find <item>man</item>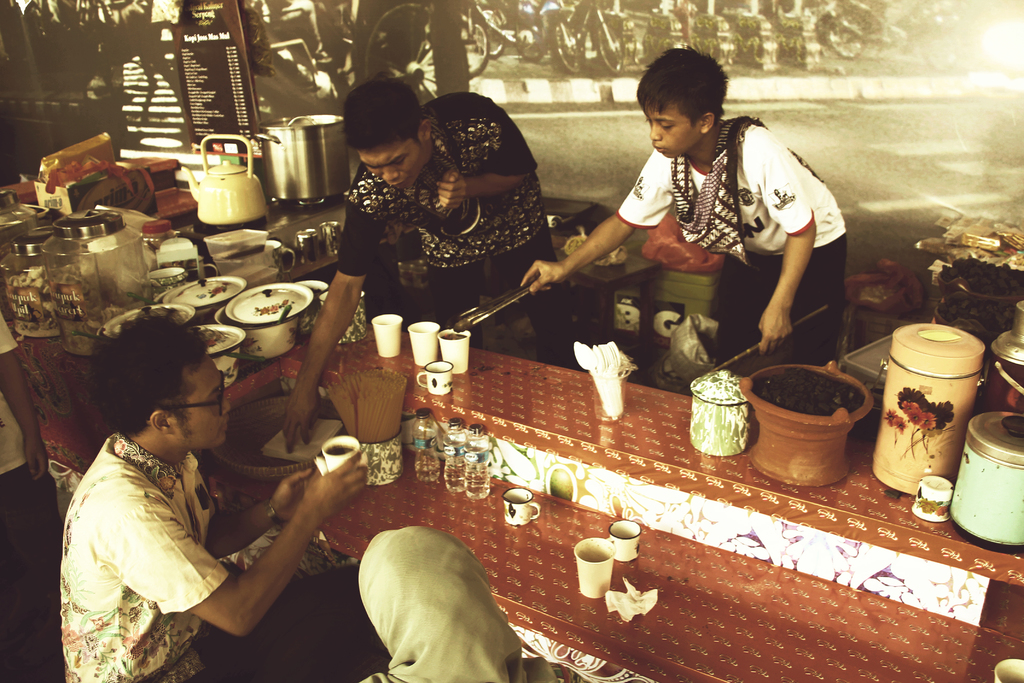
left=273, top=83, right=564, bottom=461
